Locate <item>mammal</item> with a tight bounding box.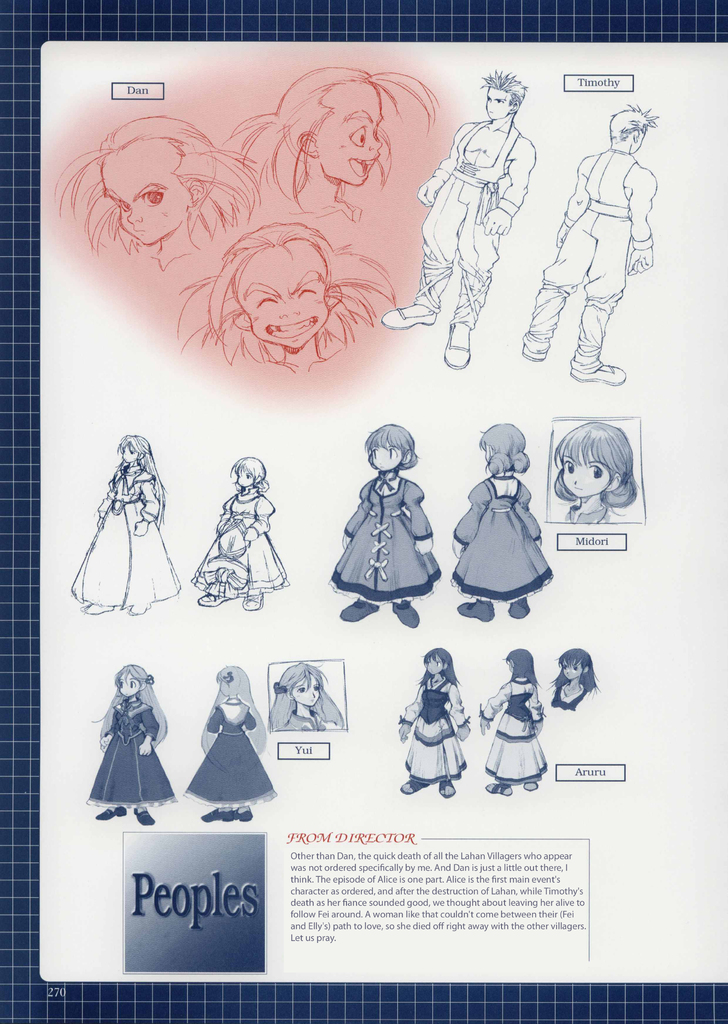
(476,644,552,796).
